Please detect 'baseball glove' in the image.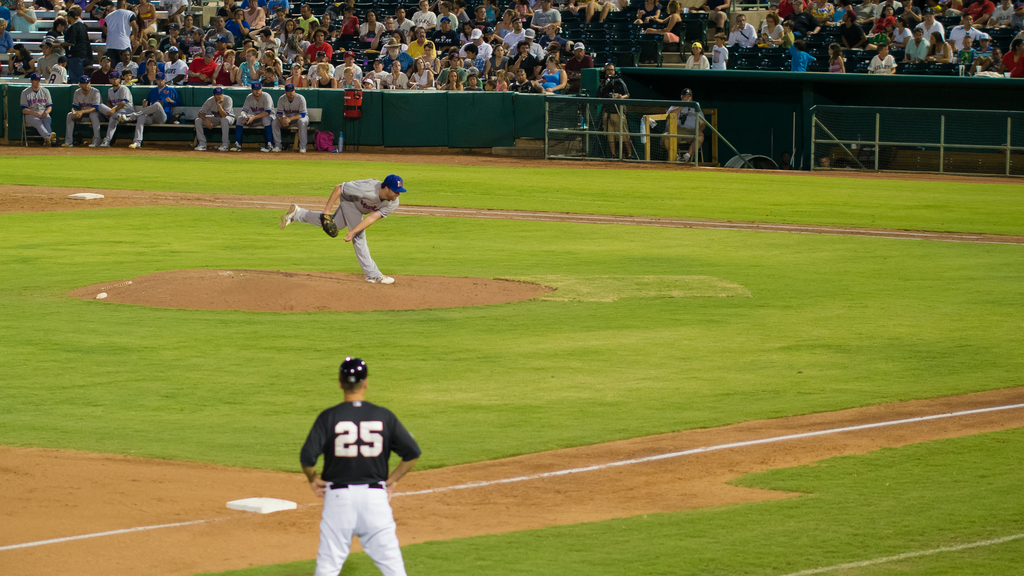
<bbox>317, 212, 339, 236</bbox>.
